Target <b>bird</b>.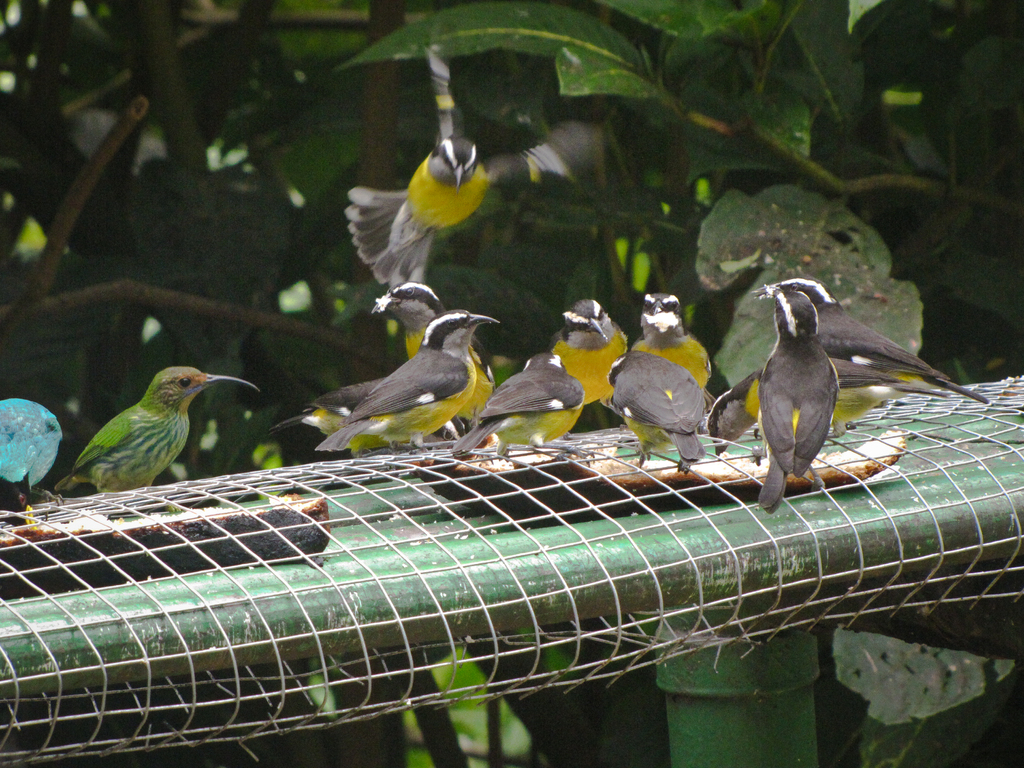
Target region: [627,287,716,431].
